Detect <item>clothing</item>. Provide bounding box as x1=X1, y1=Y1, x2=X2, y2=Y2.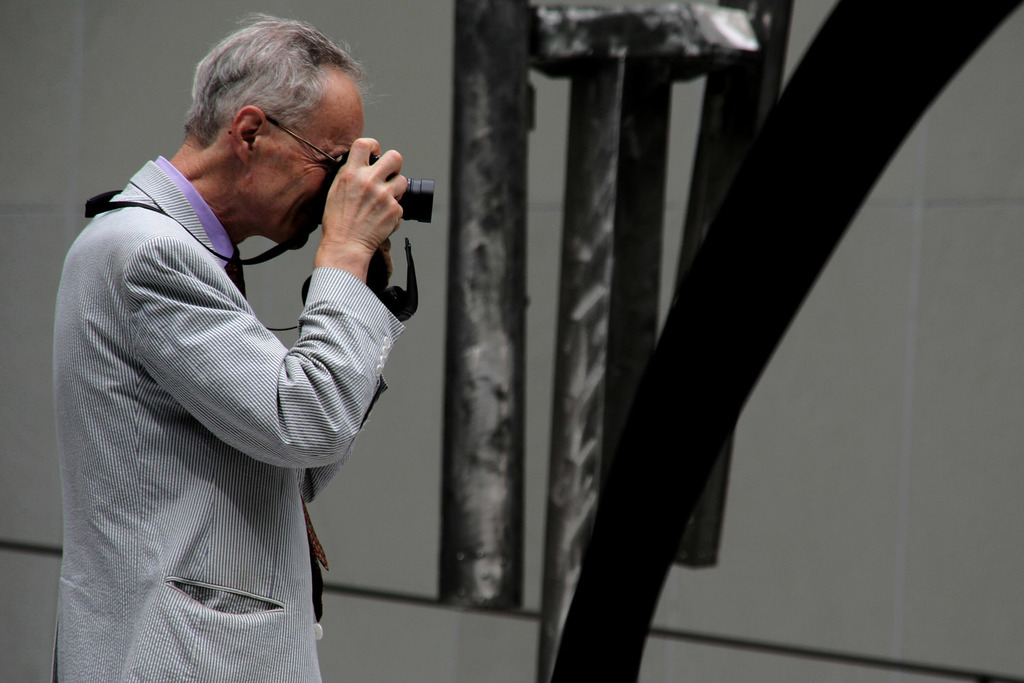
x1=33, y1=123, x2=397, y2=658.
